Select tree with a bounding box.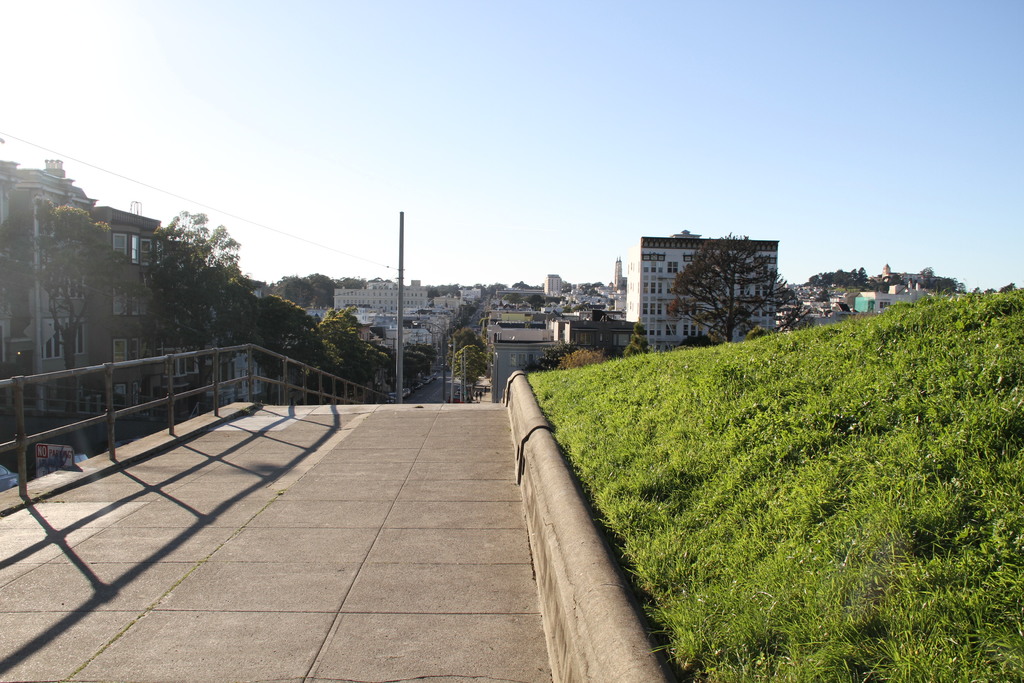
x1=680 y1=334 x2=714 y2=348.
